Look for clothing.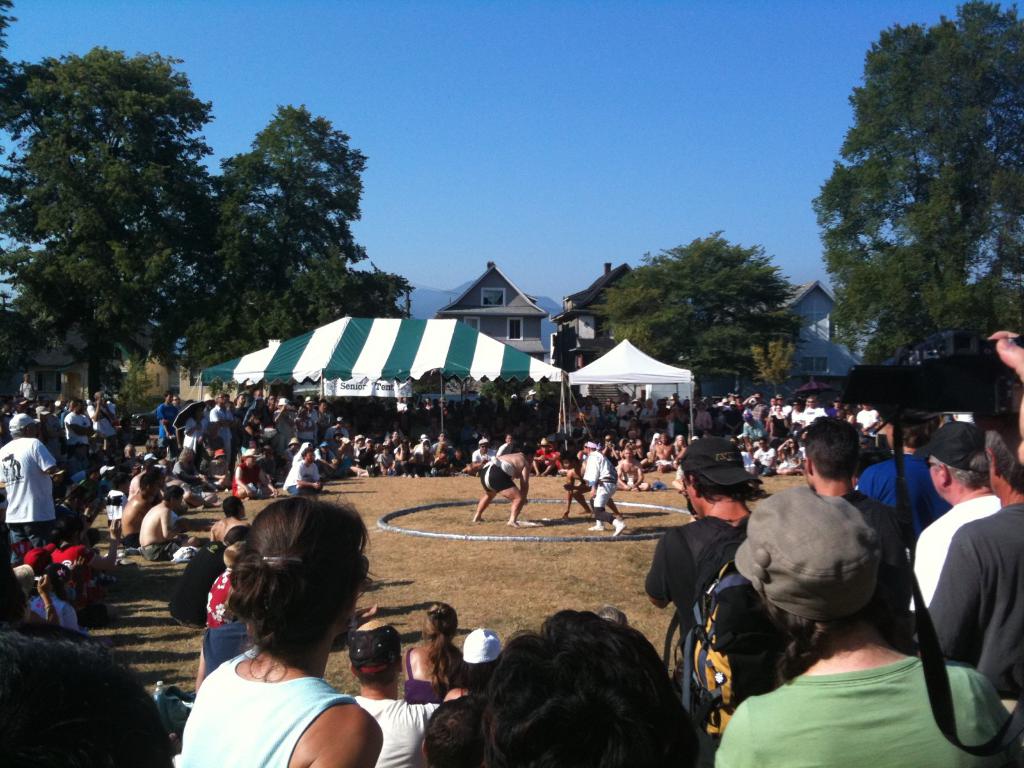
Found: locate(856, 409, 888, 433).
